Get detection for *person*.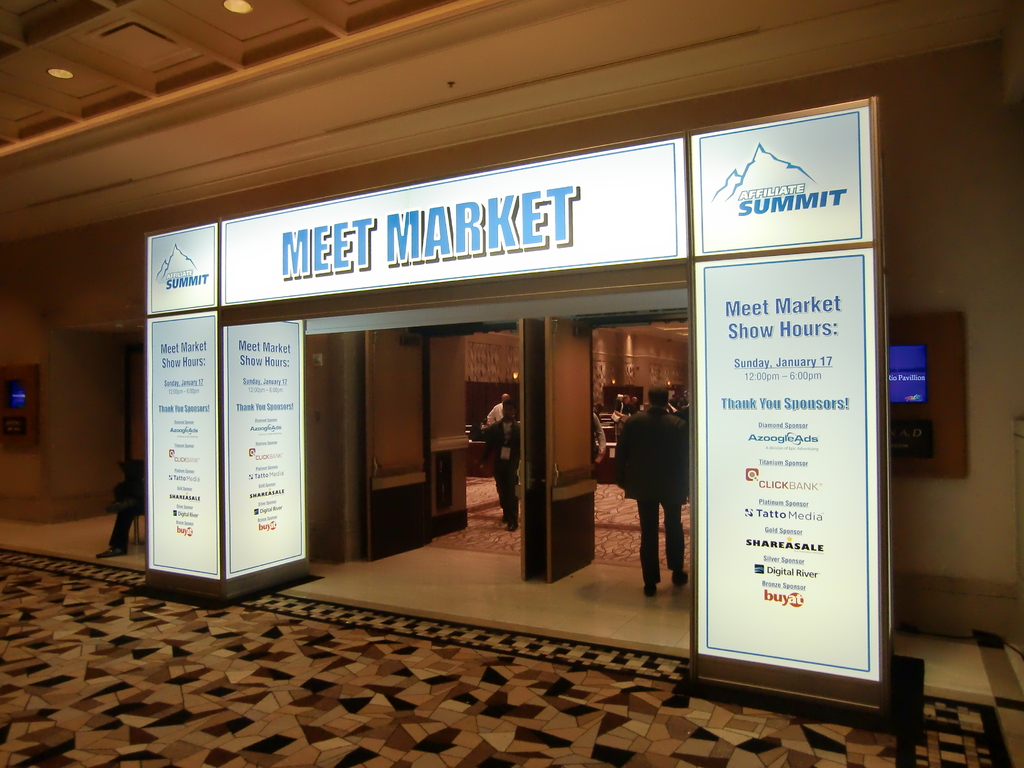
Detection: <bbox>95, 470, 146, 559</bbox>.
